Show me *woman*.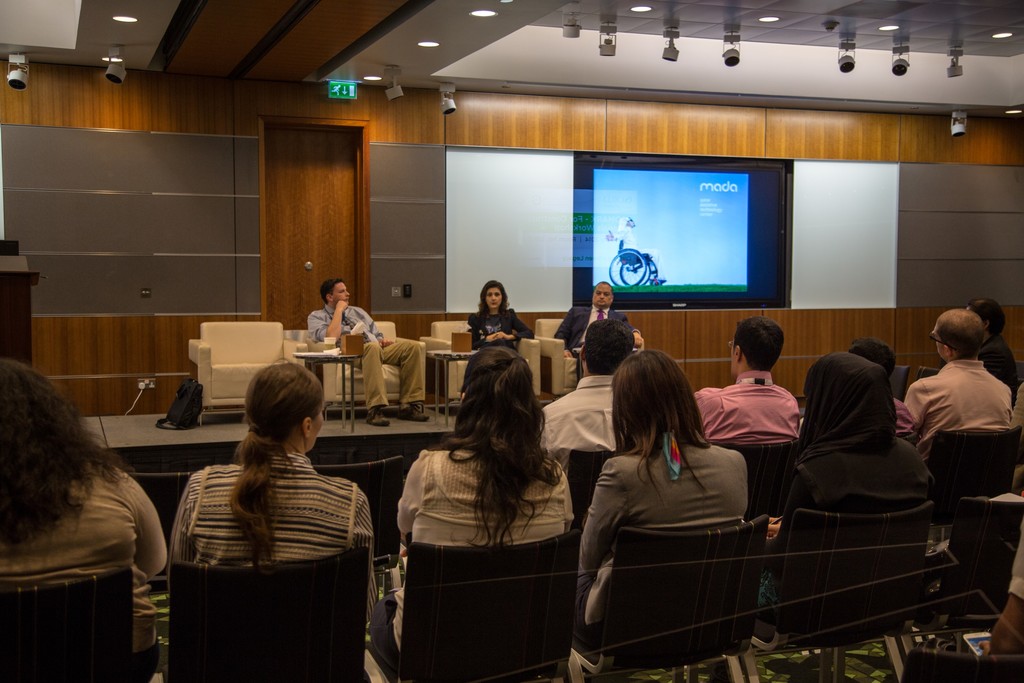
*woman* is here: left=461, top=281, right=535, bottom=380.
